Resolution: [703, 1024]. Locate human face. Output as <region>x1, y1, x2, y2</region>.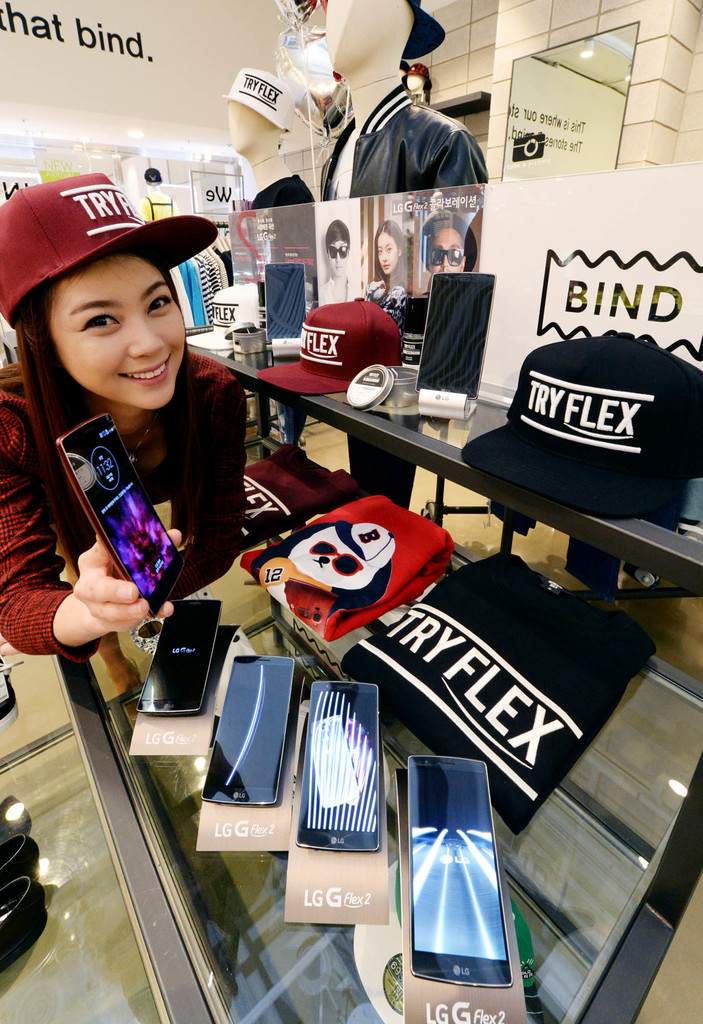
<region>49, 256, 186, 406</region>.
